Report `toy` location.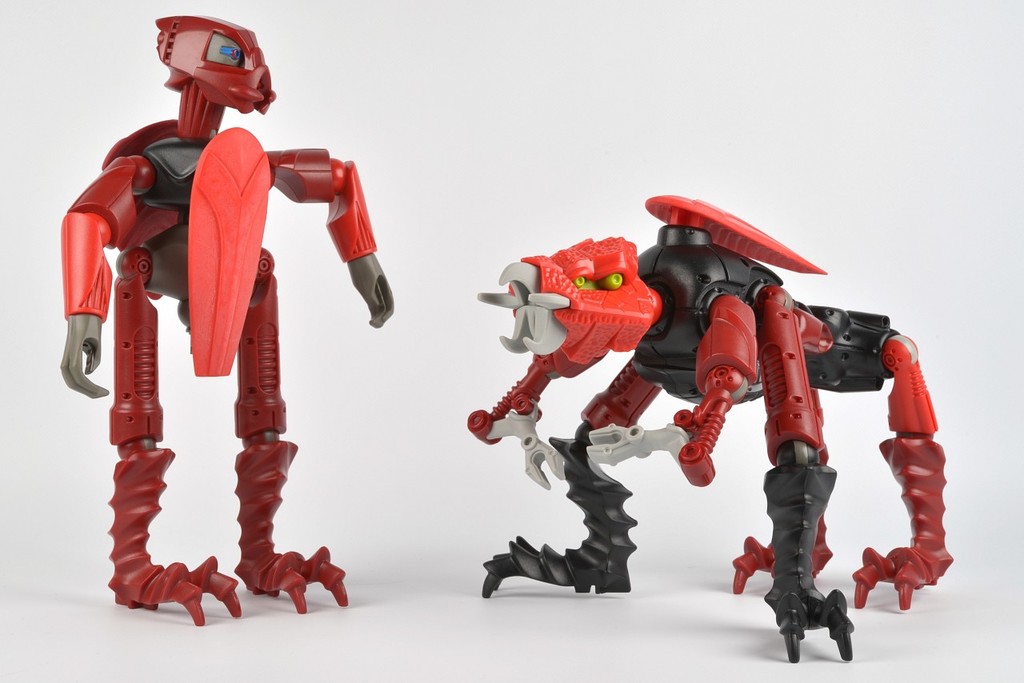
Report: 58,17,394,630.
